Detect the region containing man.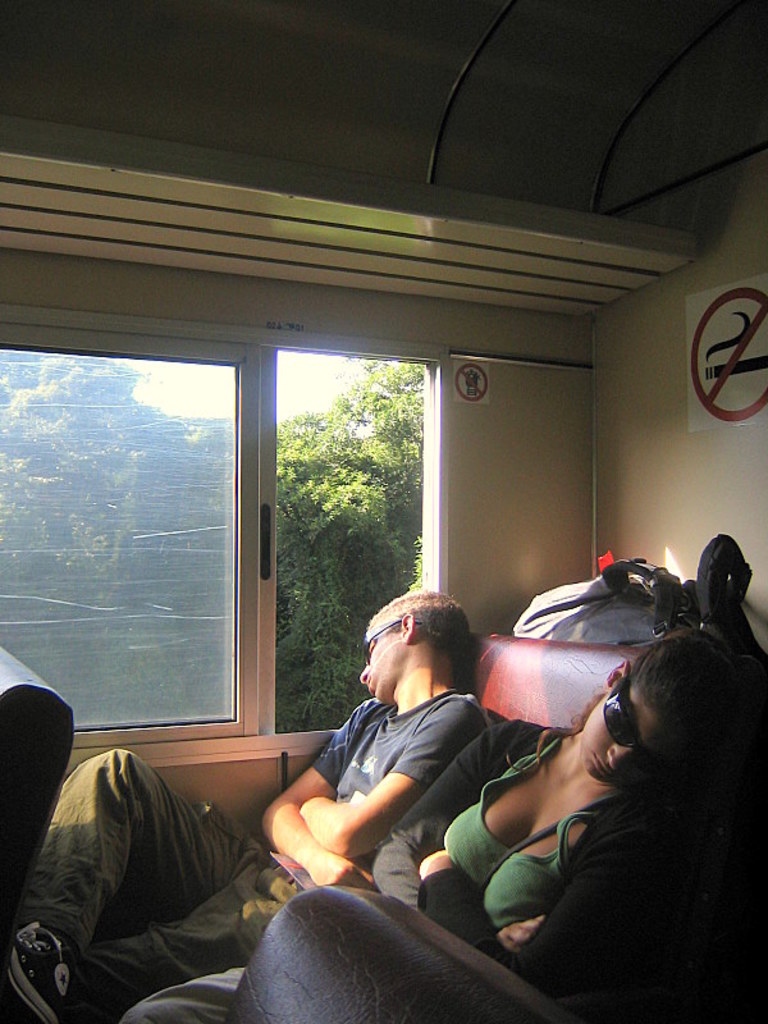
crop(0, 585, 507, 1023).
